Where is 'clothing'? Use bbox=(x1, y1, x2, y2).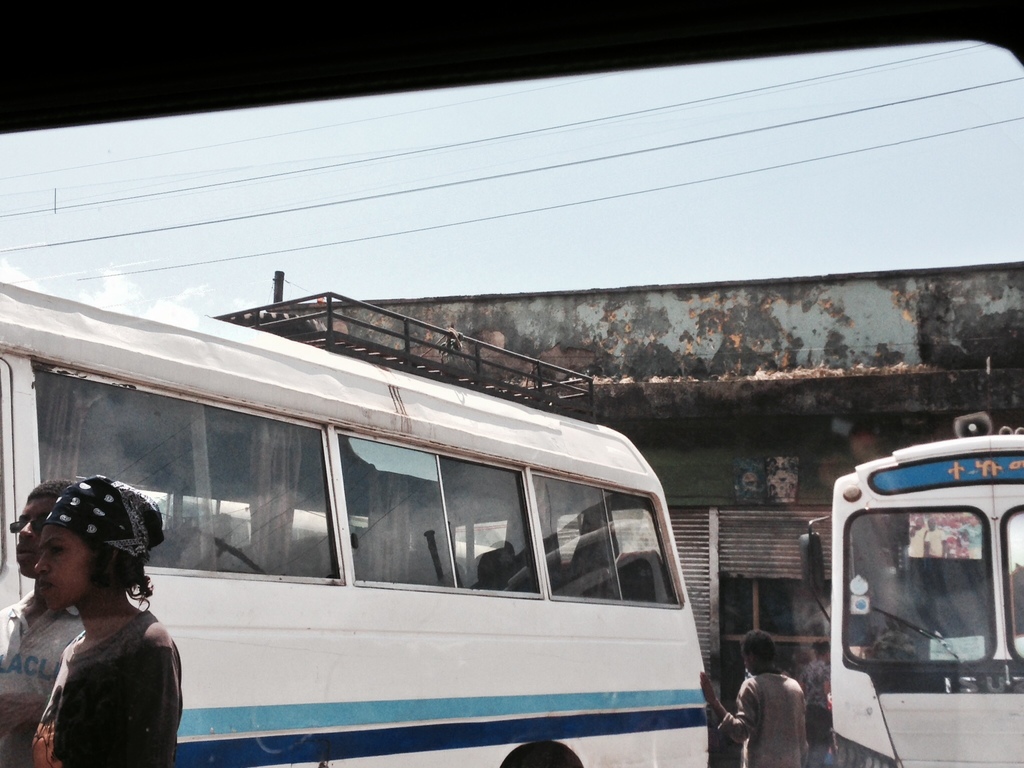
bbox=(803, 655, 831, 753).
